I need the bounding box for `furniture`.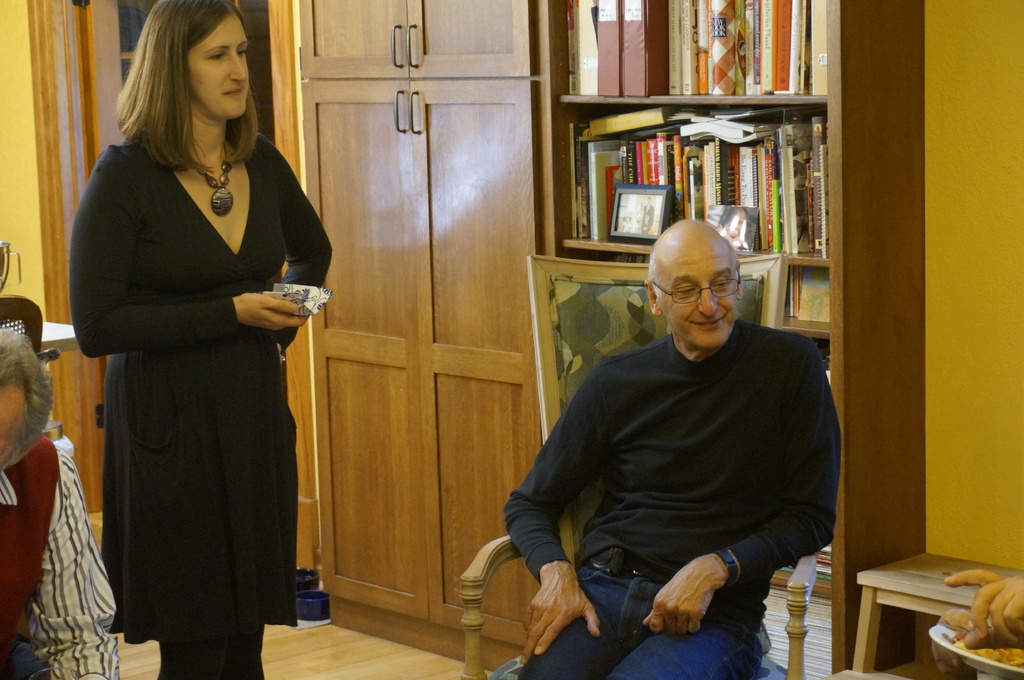
Here it is: 856:555:1023:675.
